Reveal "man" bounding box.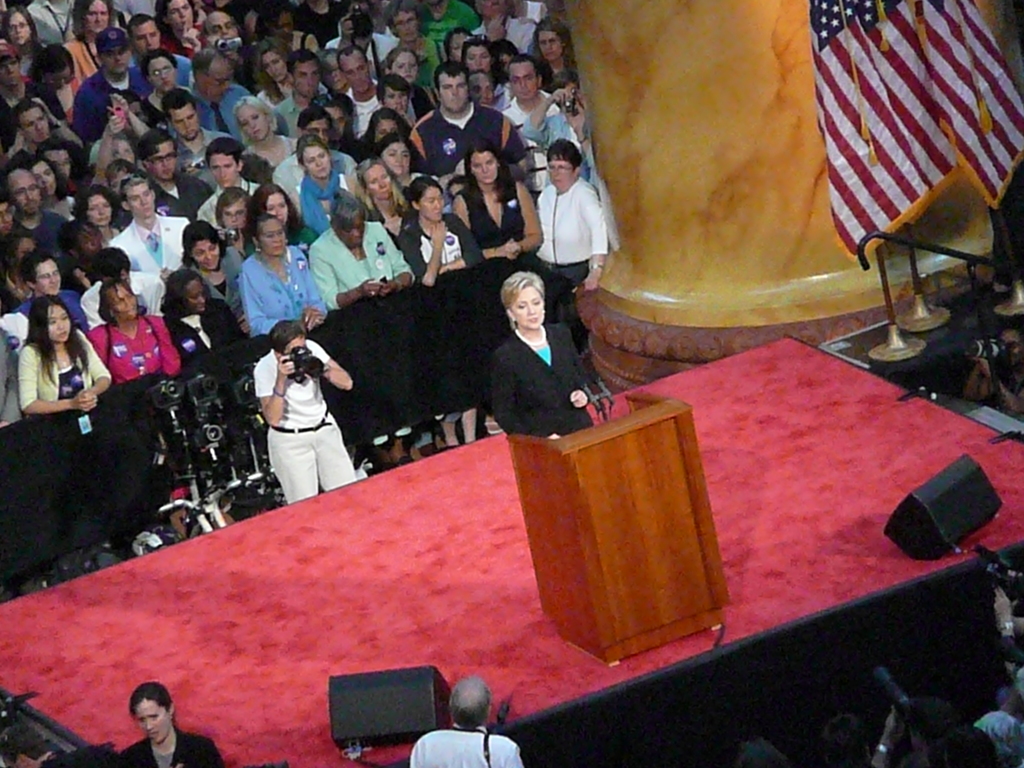
Revealed: box=[344, 44, 390, 137].
